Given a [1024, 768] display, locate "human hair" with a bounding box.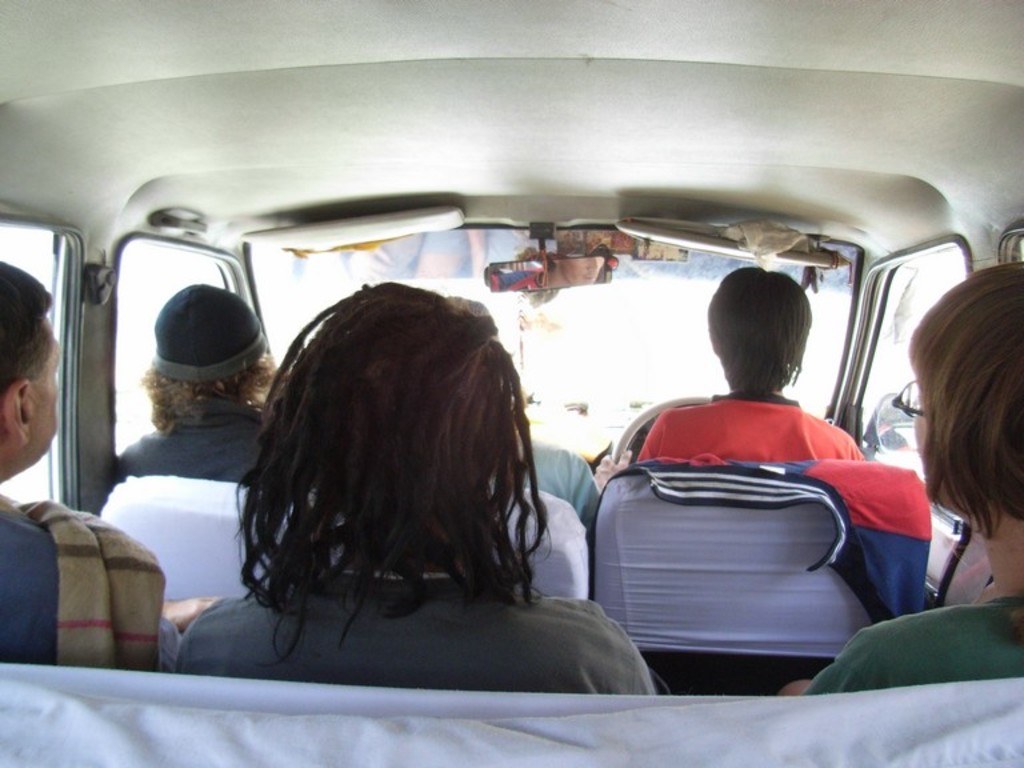
Located: bbox=[232, 281, 553, 673].
